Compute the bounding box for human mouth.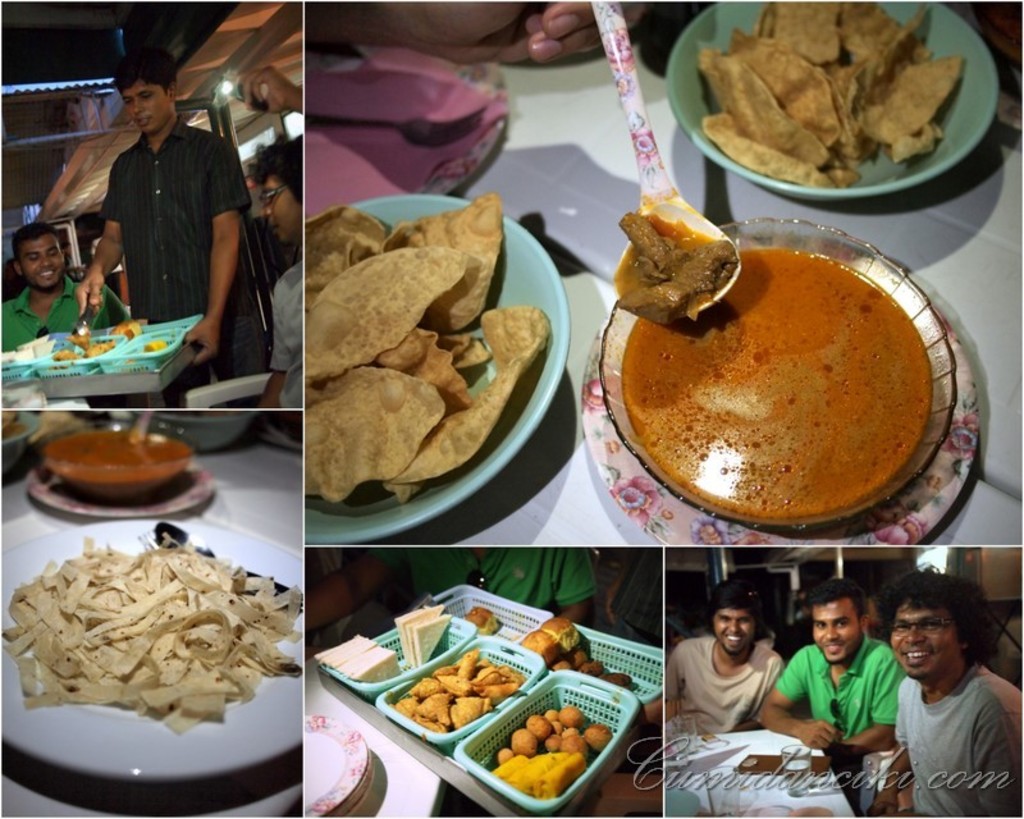
[827,649,838,653].
